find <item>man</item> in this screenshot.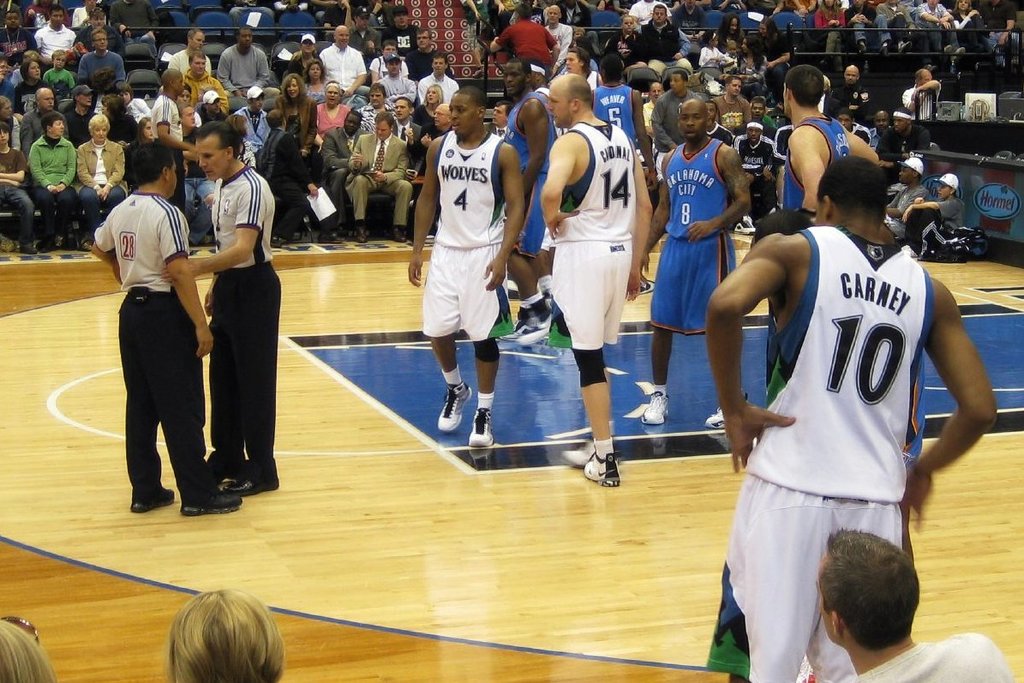
The bounding box for <item>man</item> is bbox=[503, 56, 554, 347].
